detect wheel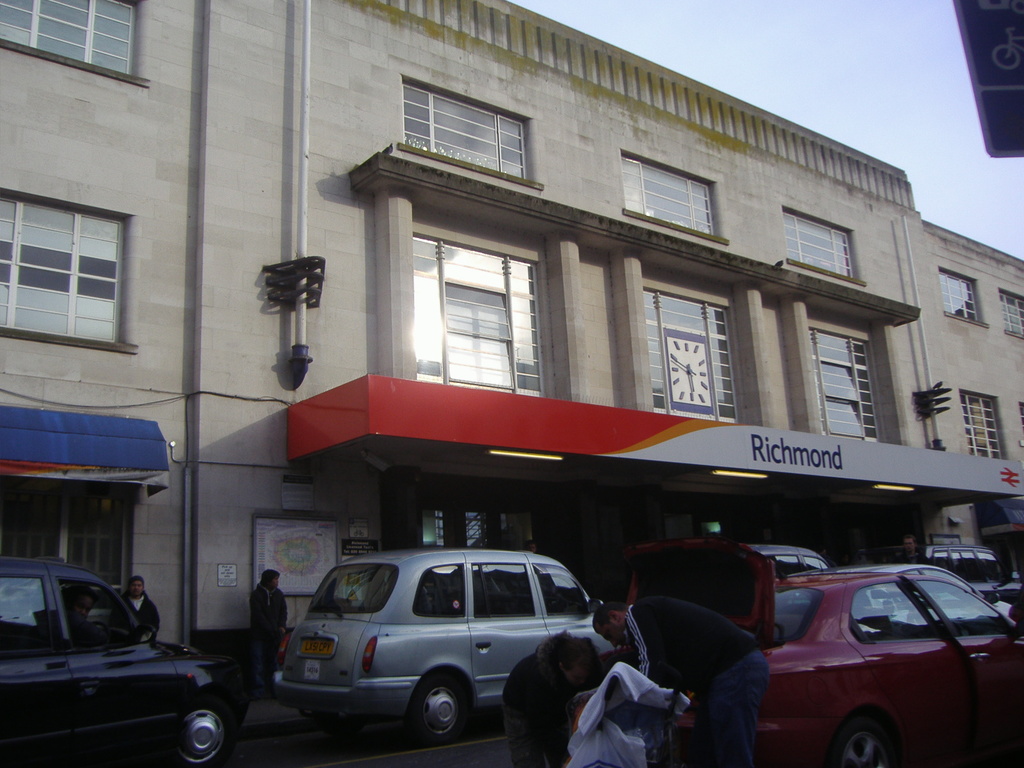
box=[408, 679, 465, 743]
